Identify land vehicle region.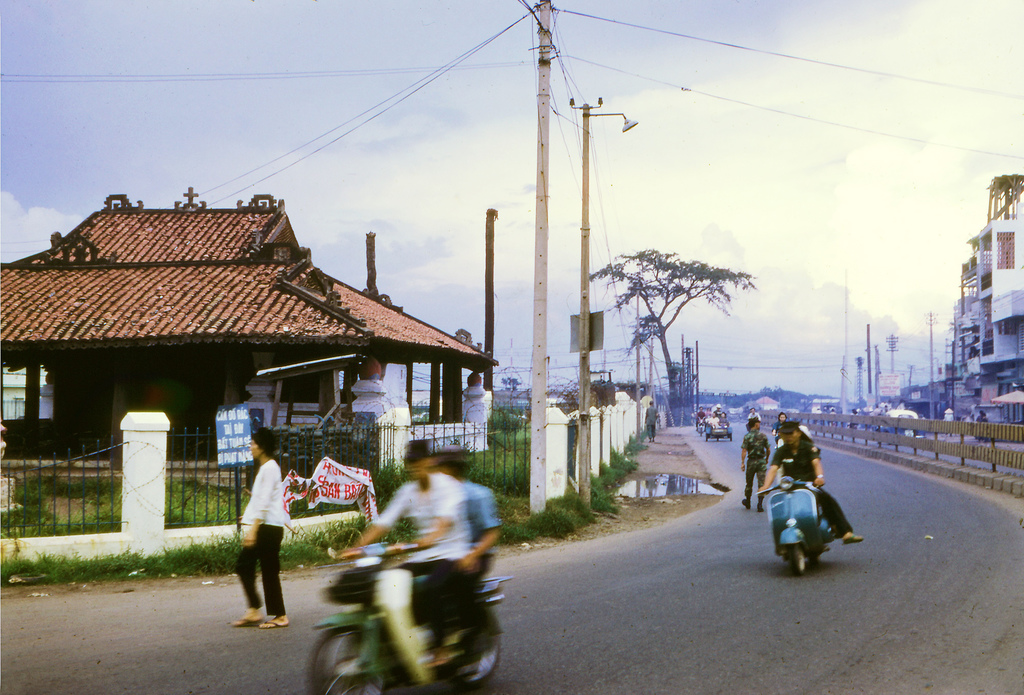
Region: [703,413,735,441].
